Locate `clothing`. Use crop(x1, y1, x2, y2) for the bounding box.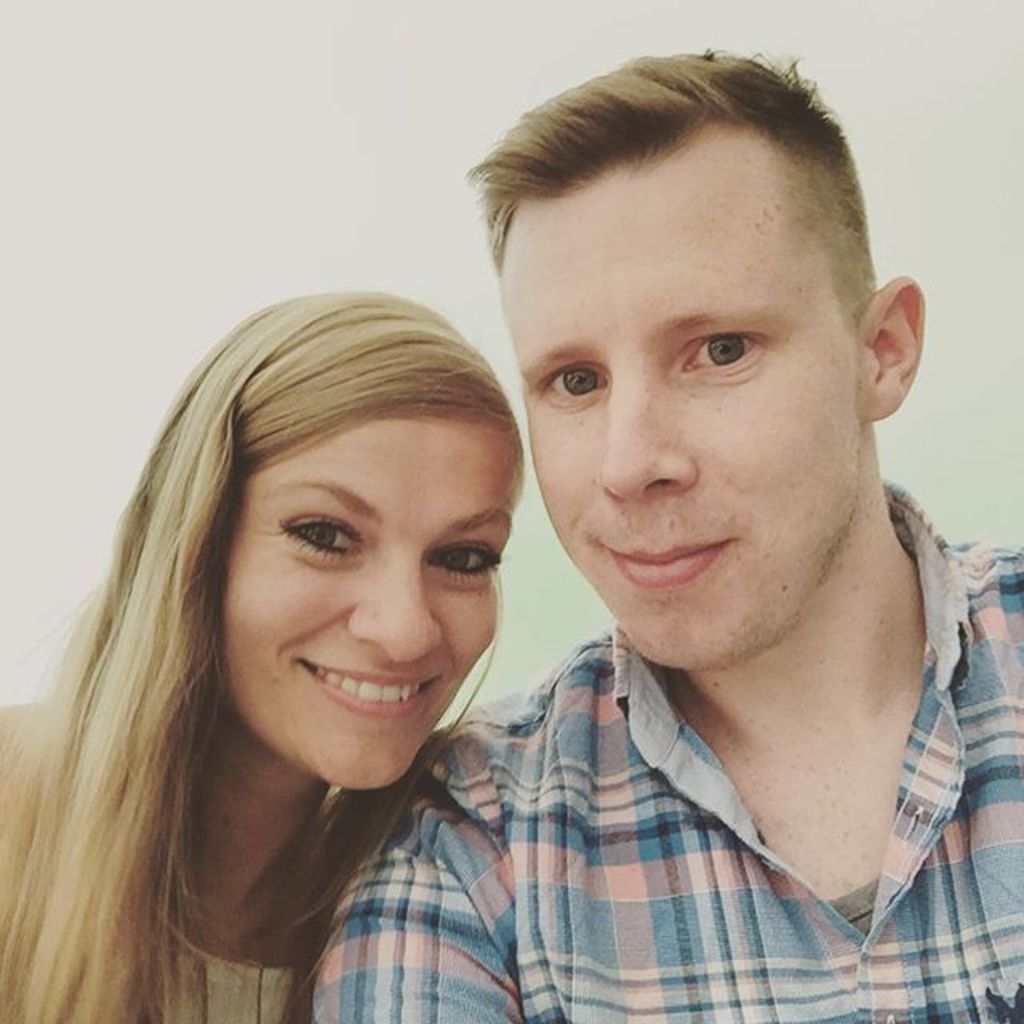
crop(373, 482, 1023, 1003).
